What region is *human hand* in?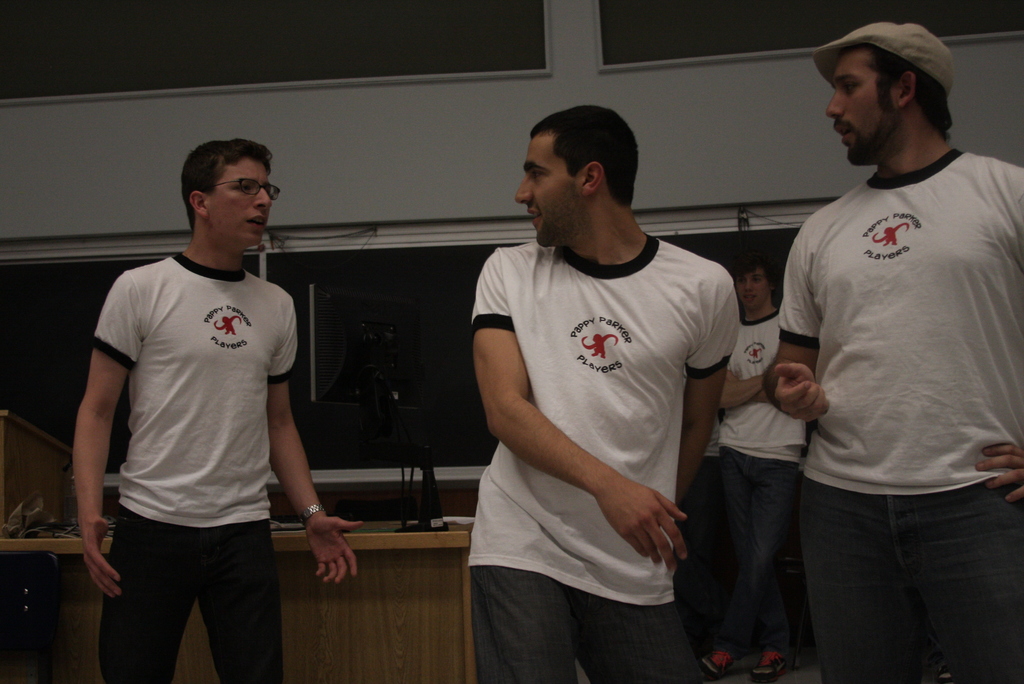
<box>976,441,1023,506</box>.
